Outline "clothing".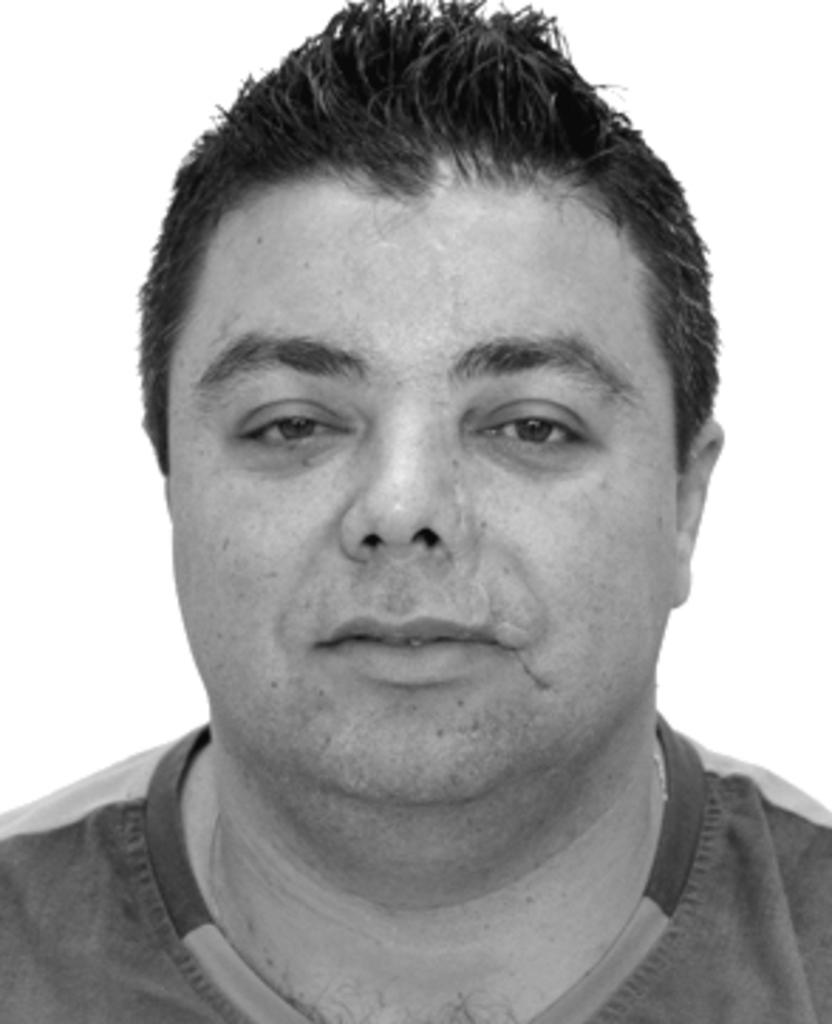
Outline: pyautogui.locateOnScreen(0, 710, 831, 1007).
